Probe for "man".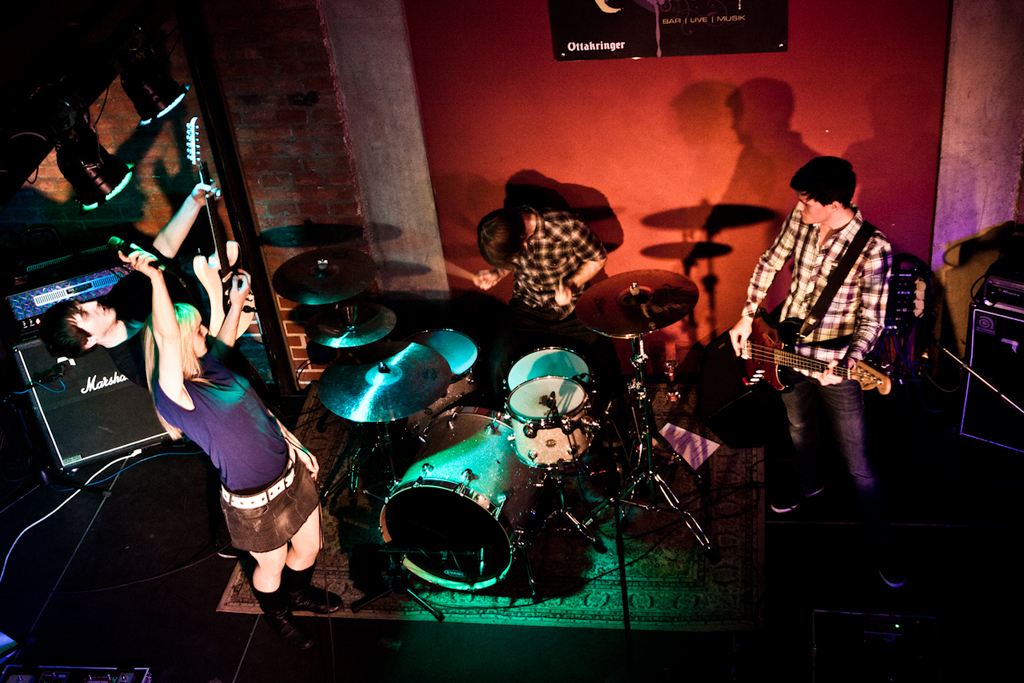
Probe result: crop(467, 198, 607, 325).
